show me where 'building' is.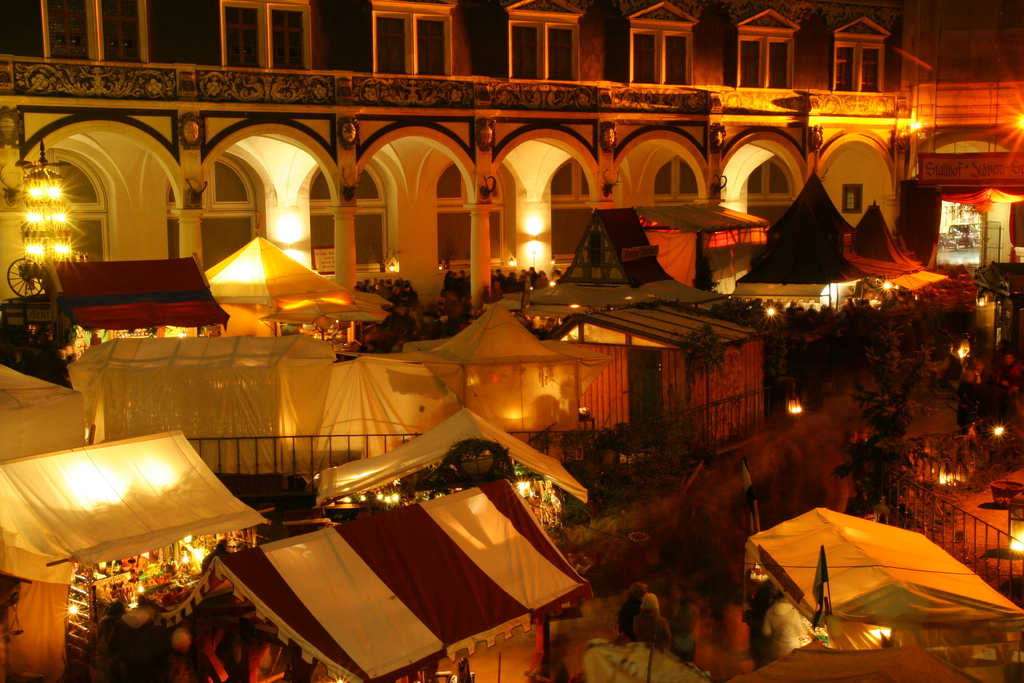
'building' is at {"left": 2, "top": 0, "right": 943, "bottom": 348}.
